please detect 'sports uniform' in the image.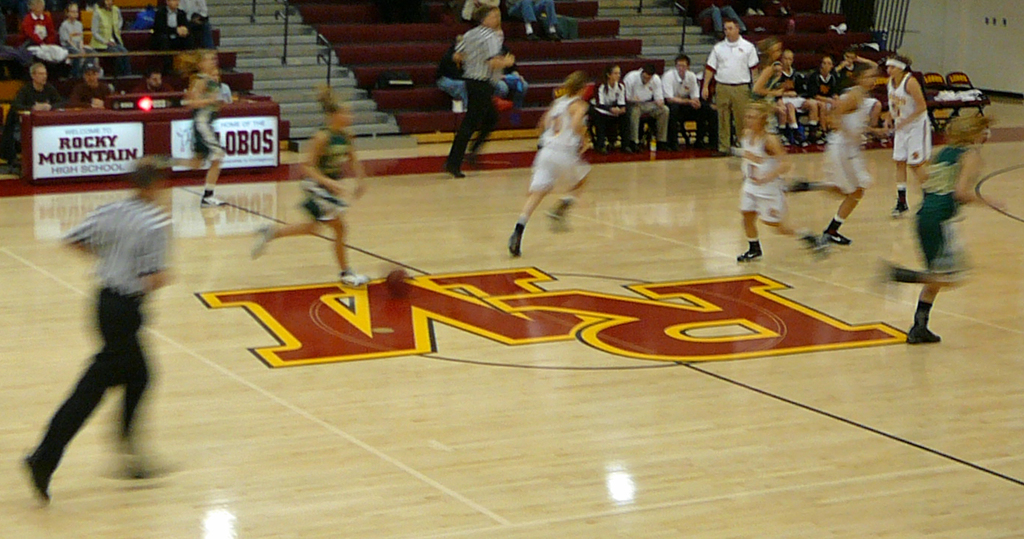
(446, 26, 505, 169).
